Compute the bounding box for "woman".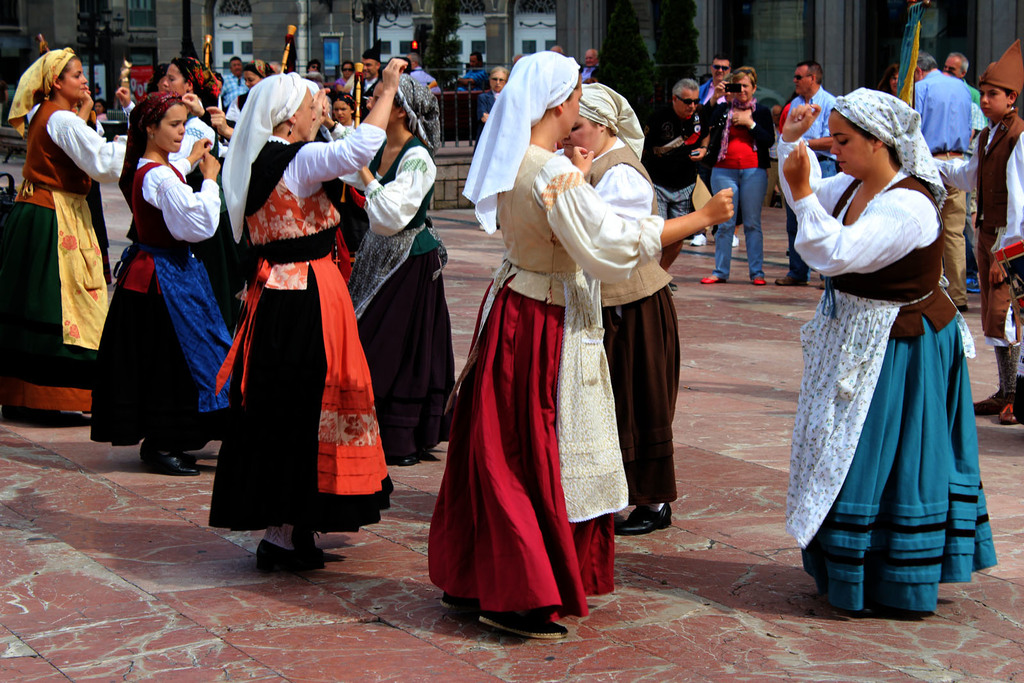
bbox(424, 48, 735, 640).
